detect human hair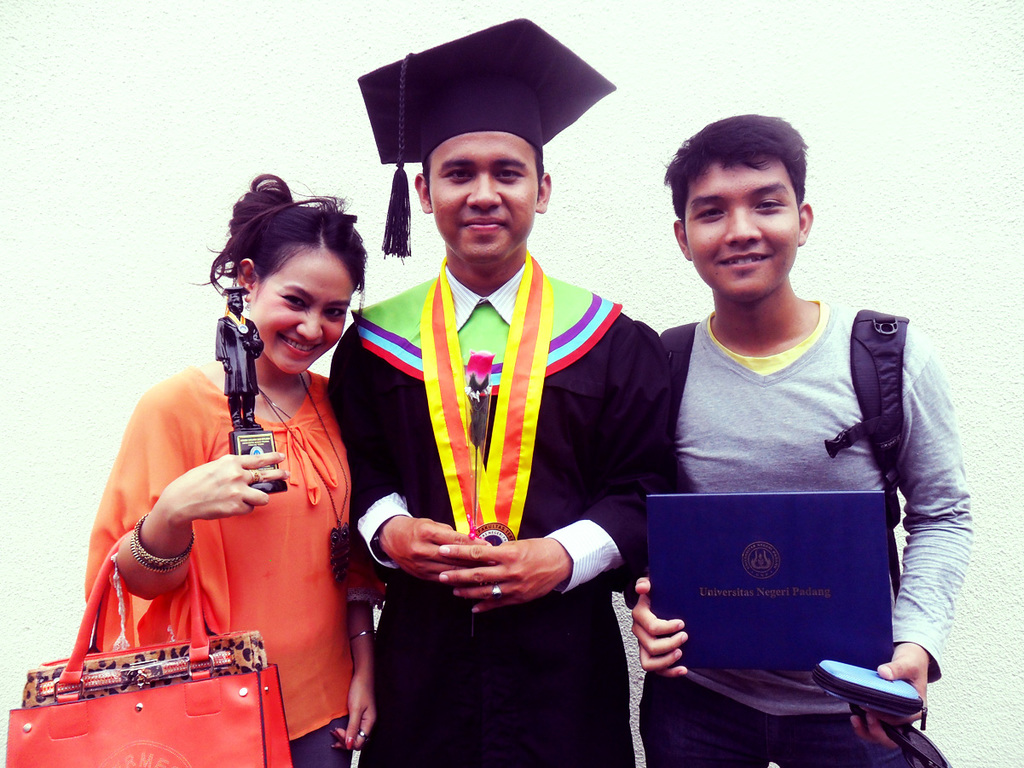
[667, 113, 819, 257]
